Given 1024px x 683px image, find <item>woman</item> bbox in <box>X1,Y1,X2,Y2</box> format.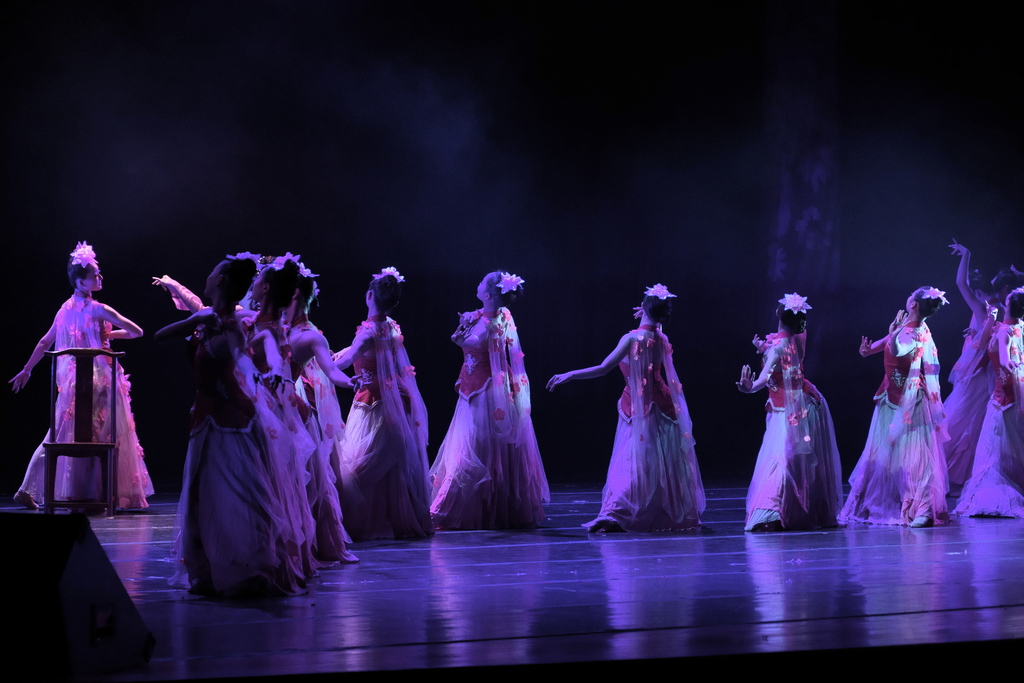
<box>833,283,952,530</box>.
